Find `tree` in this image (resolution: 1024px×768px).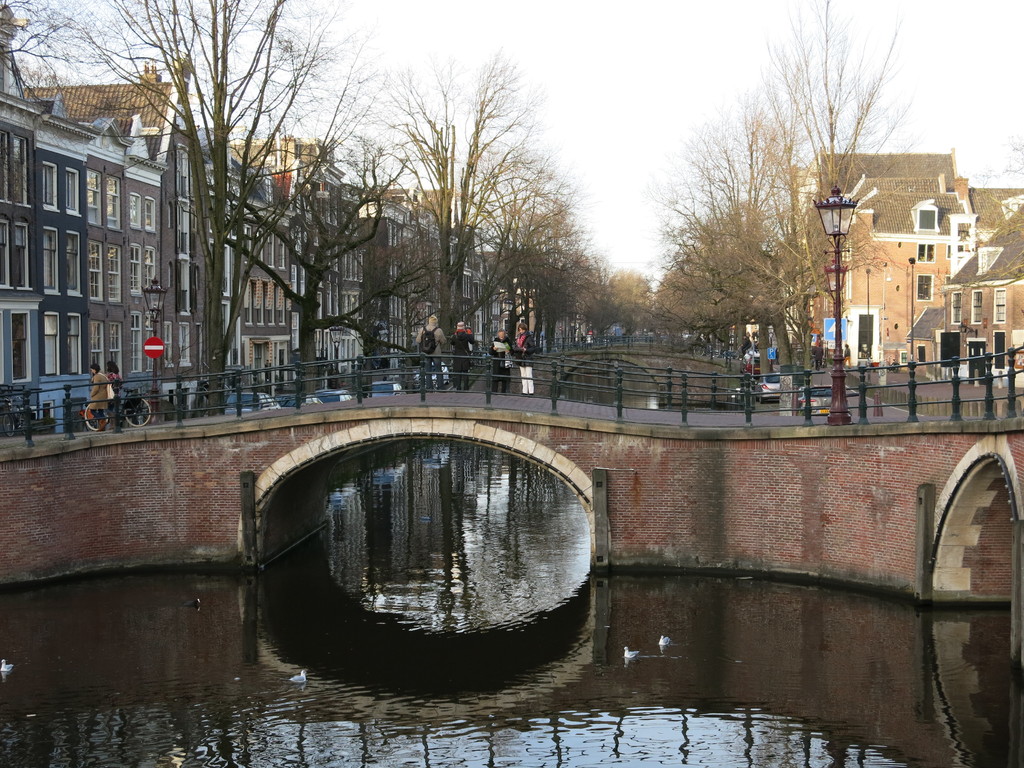
box(691, 66, 836, 383).
